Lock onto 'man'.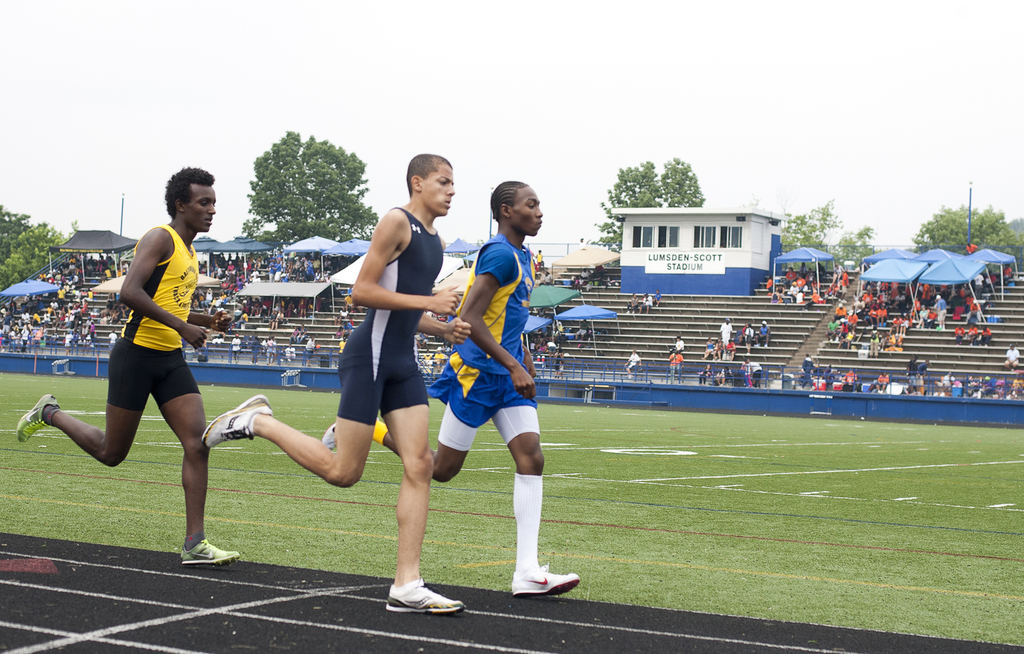
Locked: 303/333/316/369.
